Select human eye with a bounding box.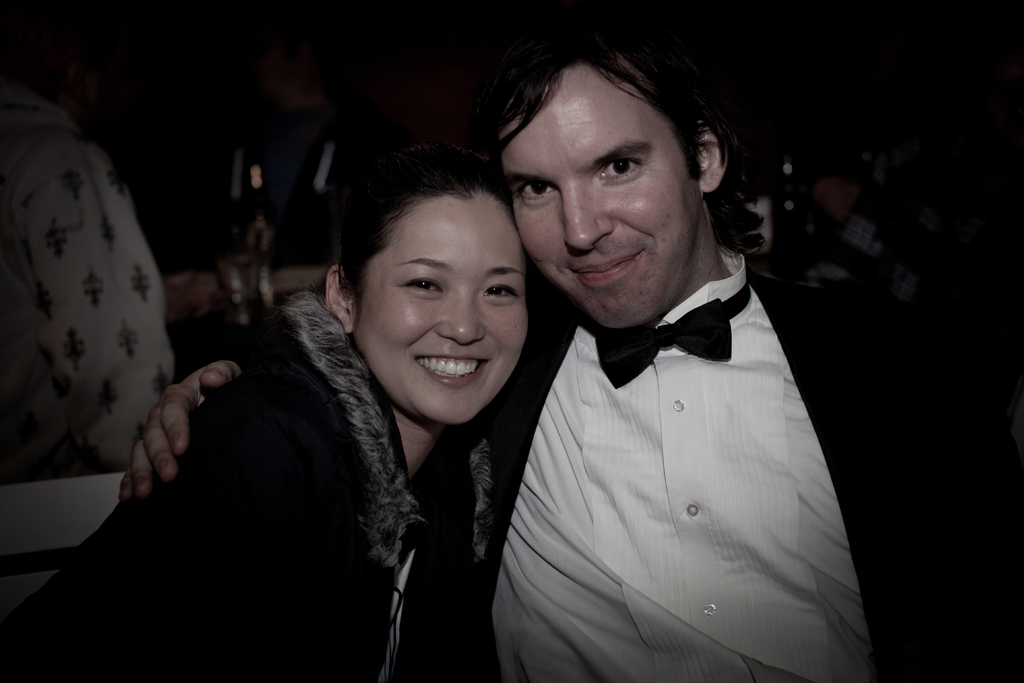
left=395, top=267, right=447, bottom=300.
